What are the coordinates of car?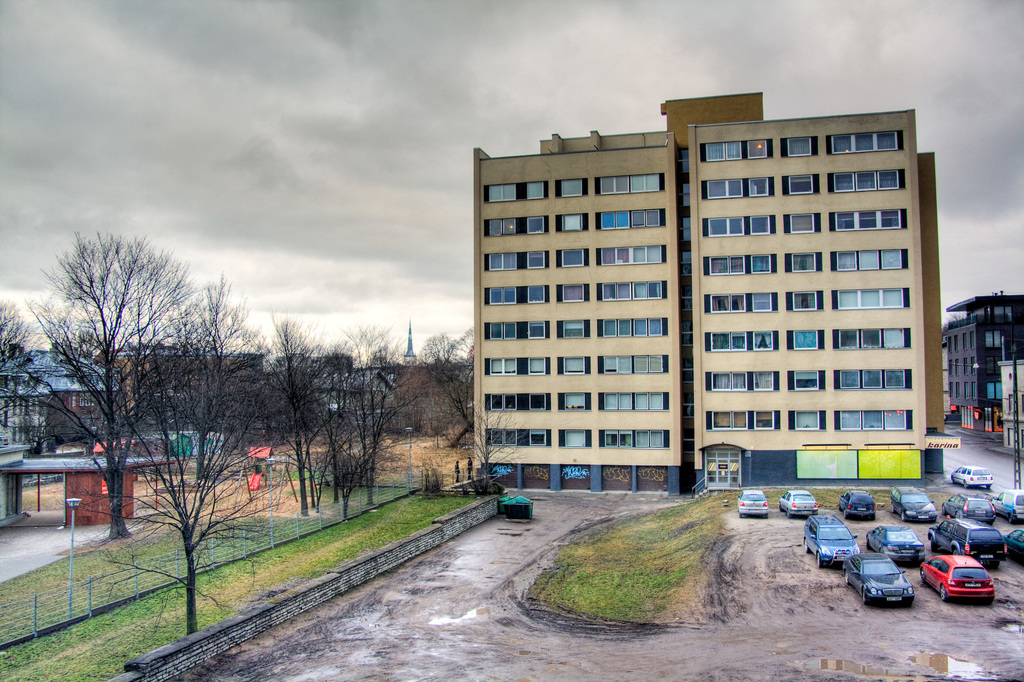
(left=891, top=482, right=936, bottom=519).
